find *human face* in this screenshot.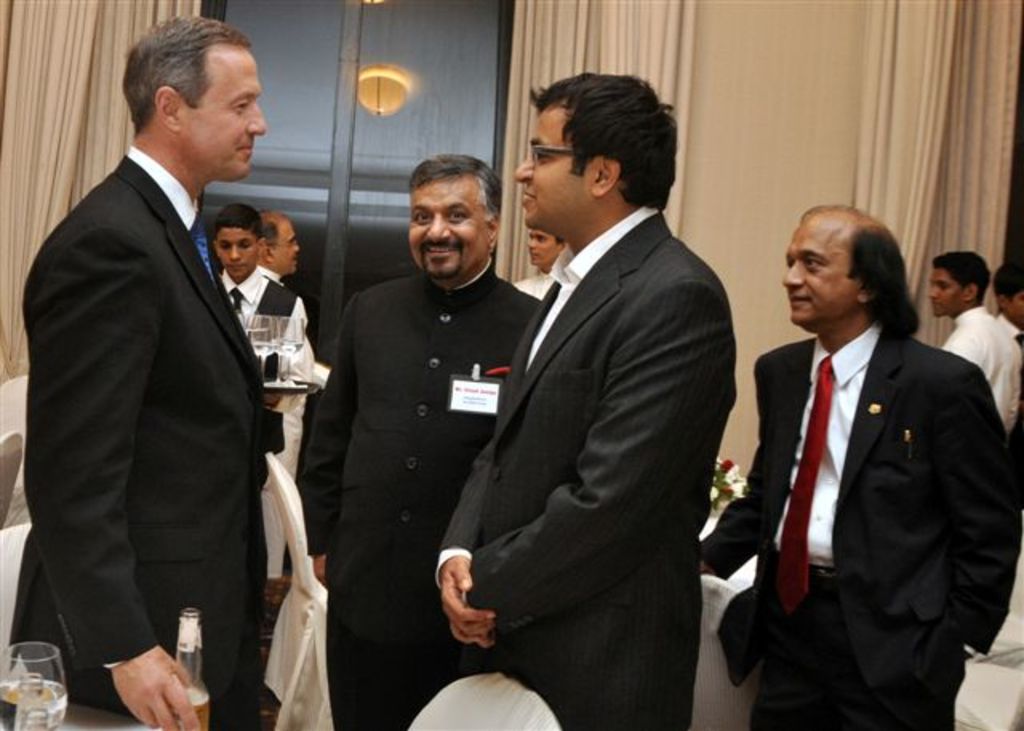
The bounding box for *human face* is detection(1005, 290, 1022, 322).
